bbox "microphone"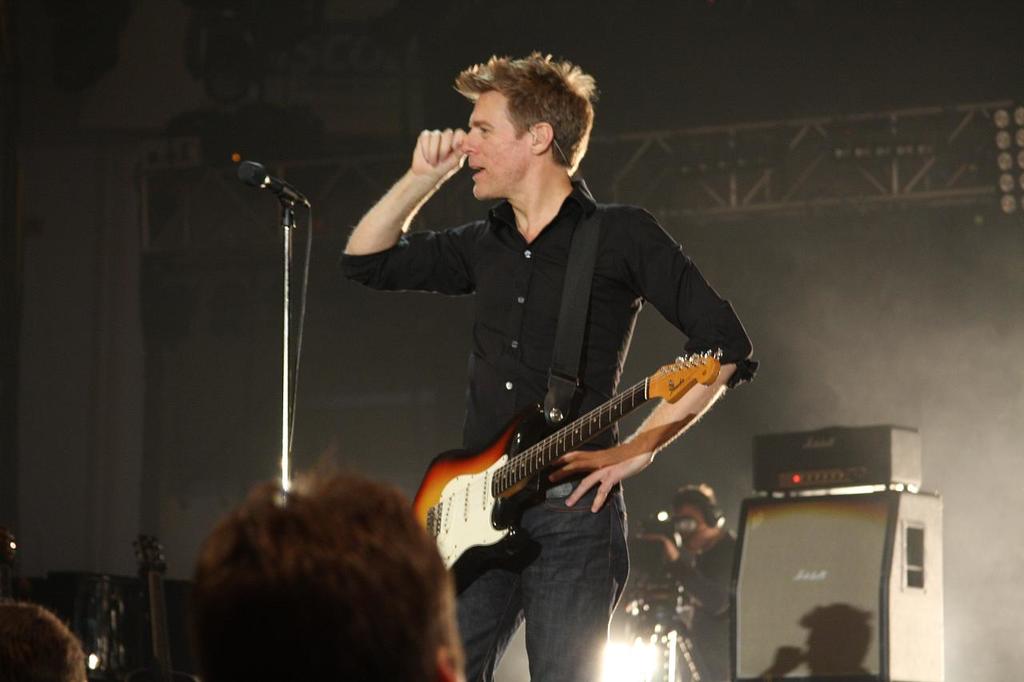
box(241, 159, 284, 193)
